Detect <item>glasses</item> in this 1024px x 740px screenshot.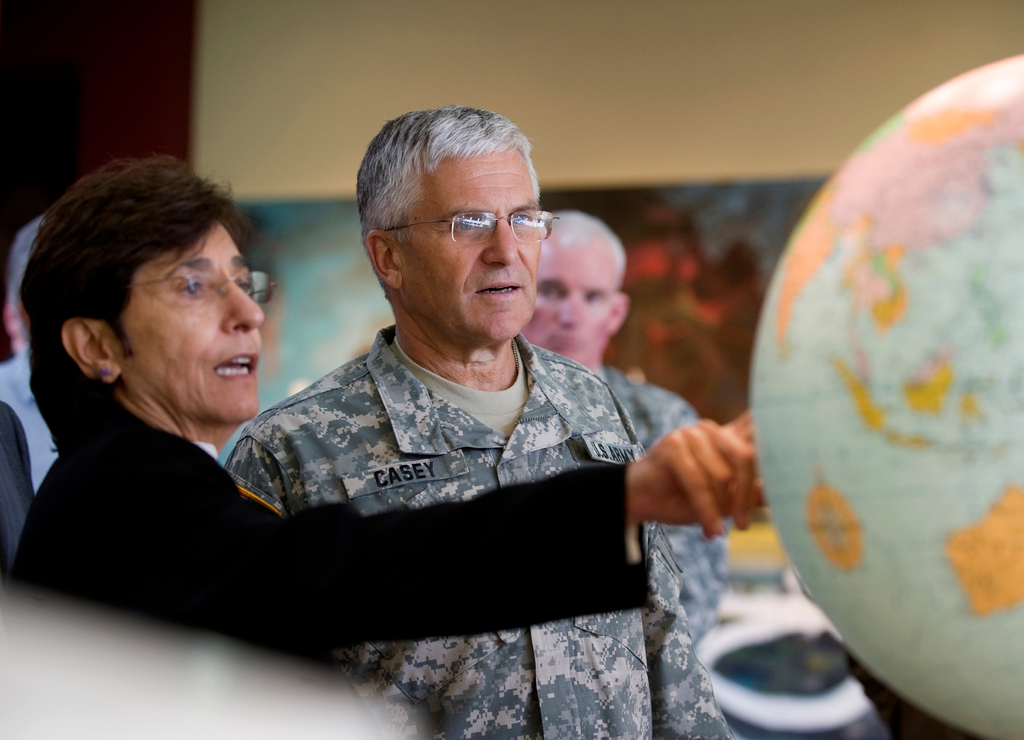
Detection: 124,270,278,306.
